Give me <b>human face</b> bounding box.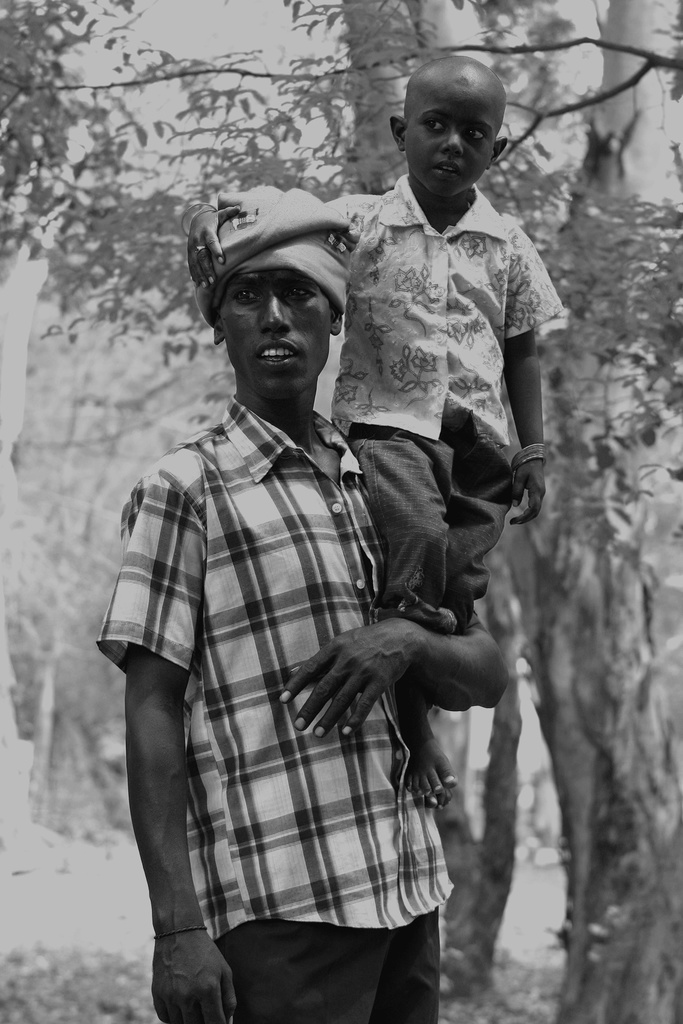
[402, 89, 503, 194].
